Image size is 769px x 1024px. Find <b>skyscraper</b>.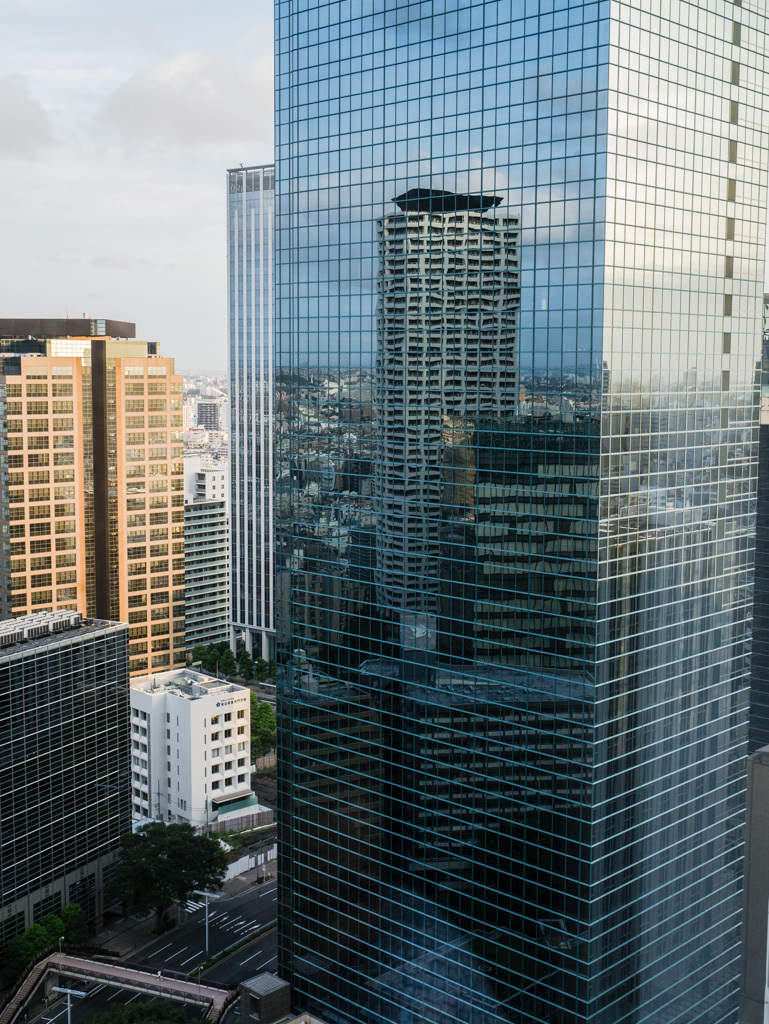
227/154/279/673.
